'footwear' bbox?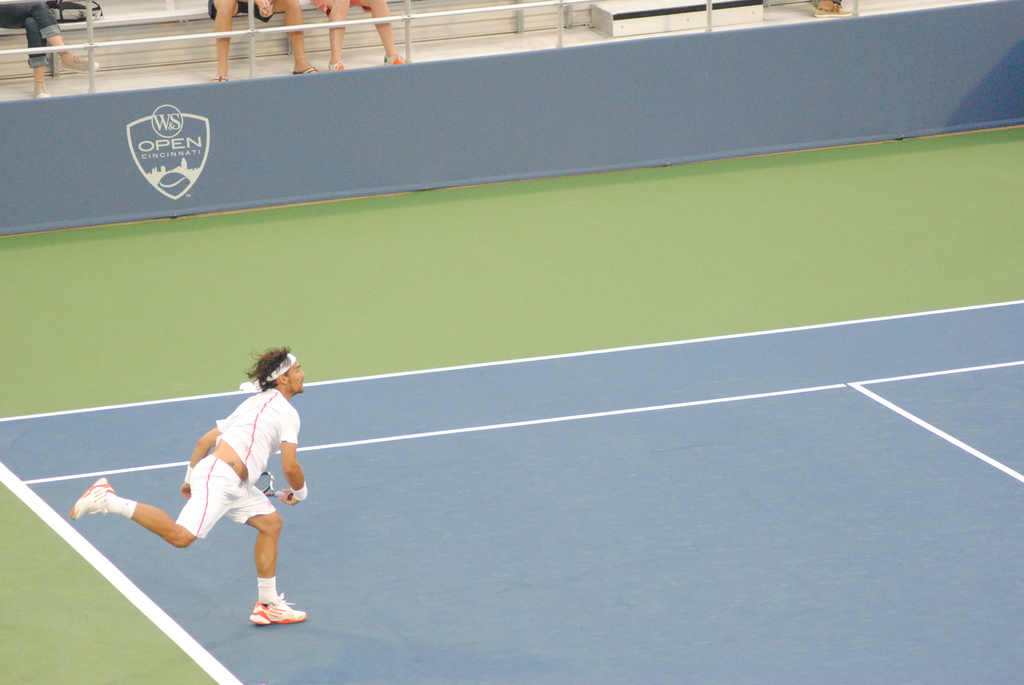
[left=35, top=80, right=46, bottom=101]
